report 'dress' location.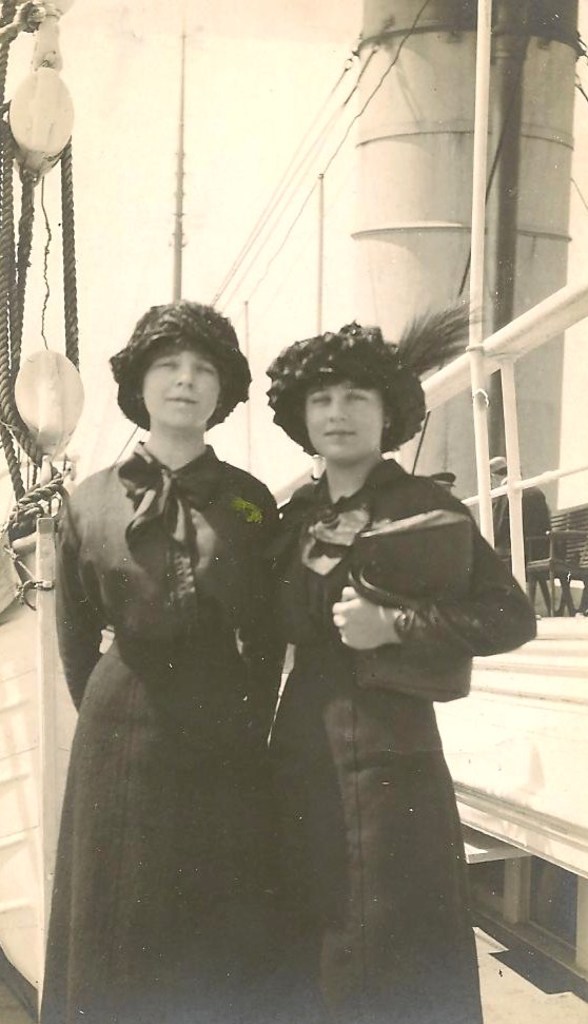
Report: rect(269, 458, 544, 1020).
